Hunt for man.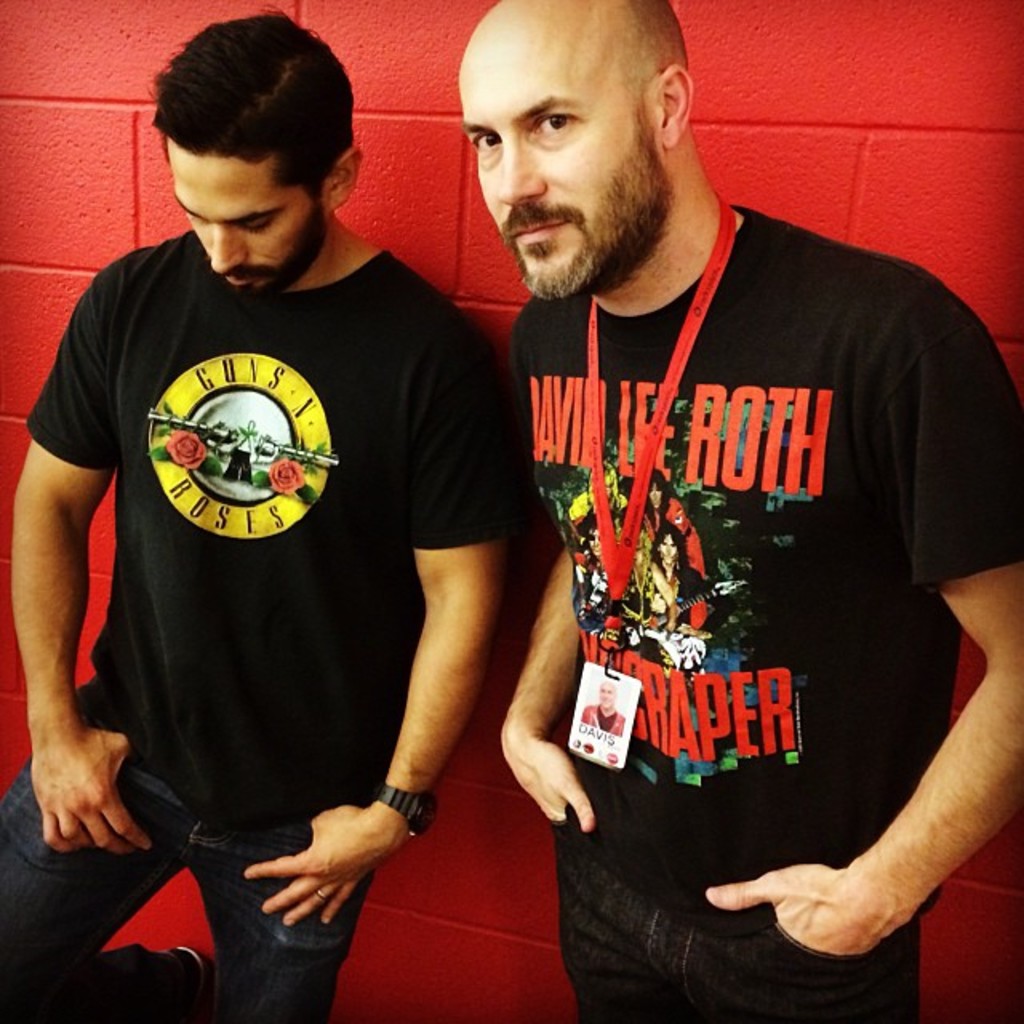
Hunted down at x1=0, y1=14, x2=520, y2=1022.
